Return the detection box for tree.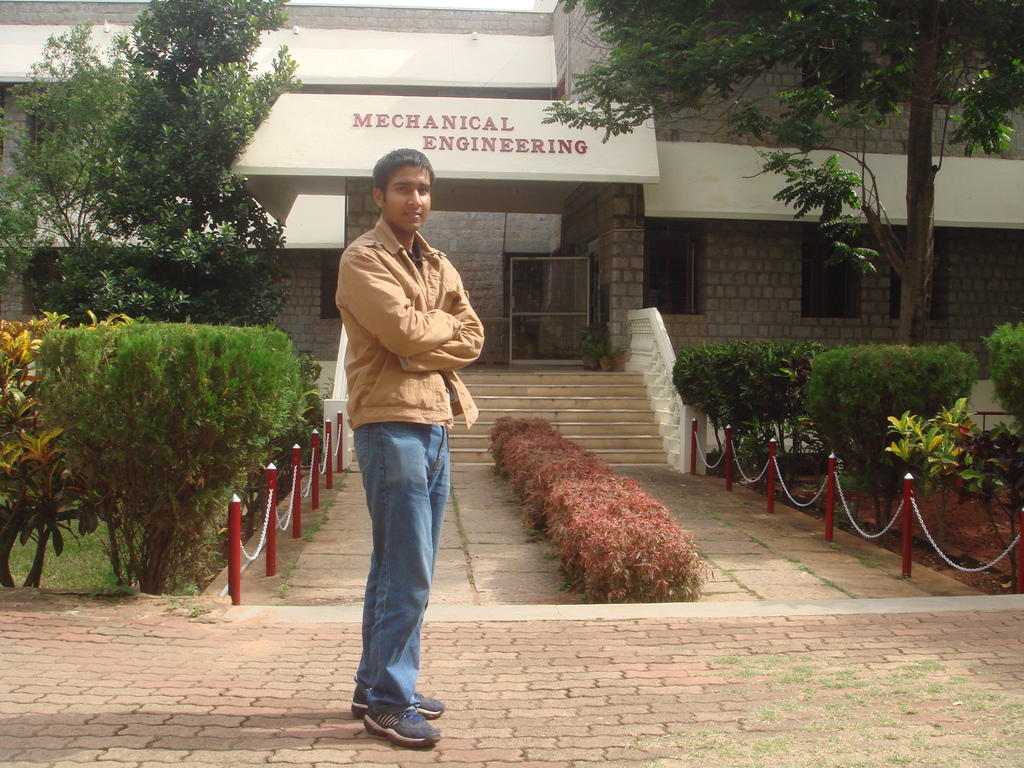
region(32, 324, 298, 596).
